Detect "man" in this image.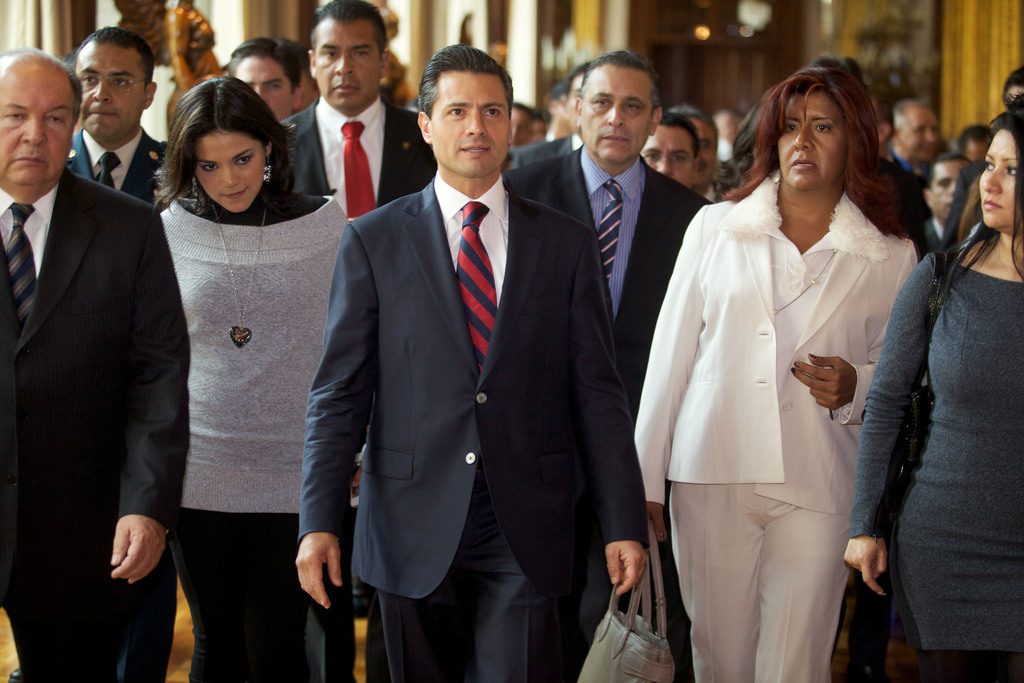
Detection: detection(548, 81, 570, 140).
